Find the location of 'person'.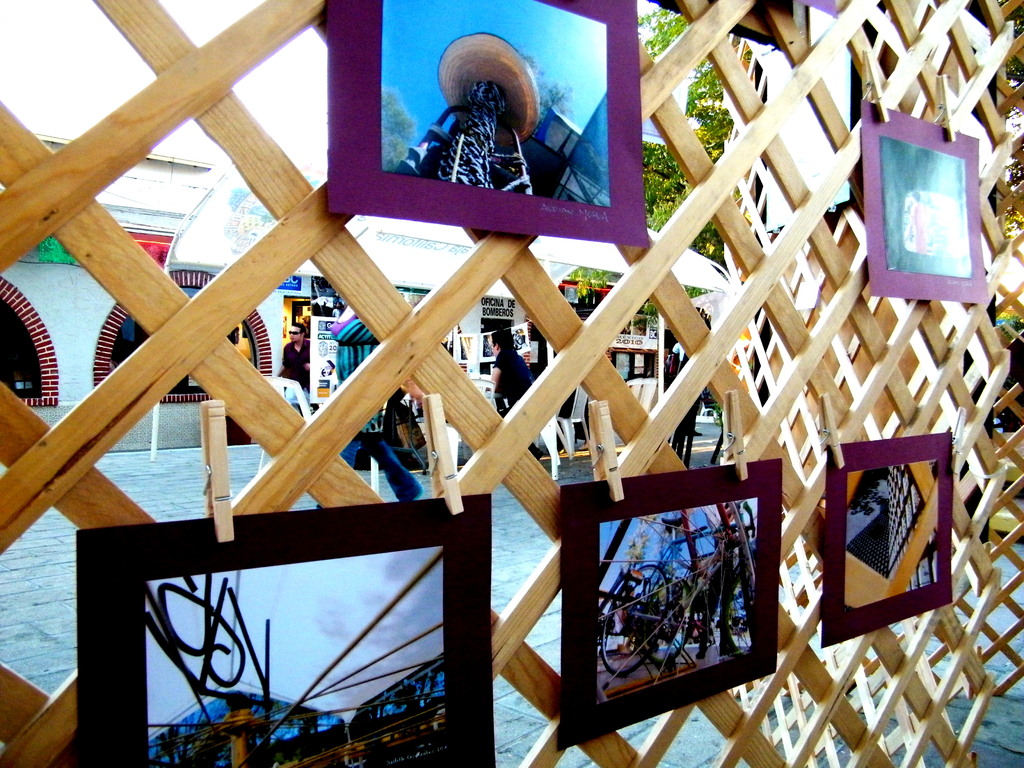
Location: x1=275, y1=321, x2=310, y2=388.
